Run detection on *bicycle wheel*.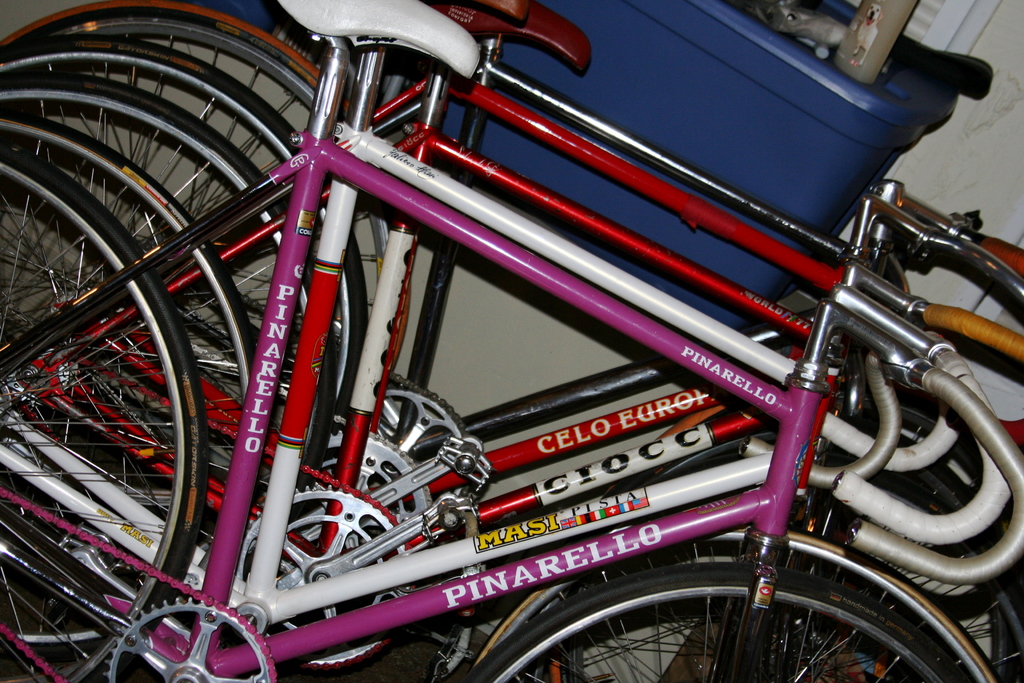
Result: 13/6/394/482.
